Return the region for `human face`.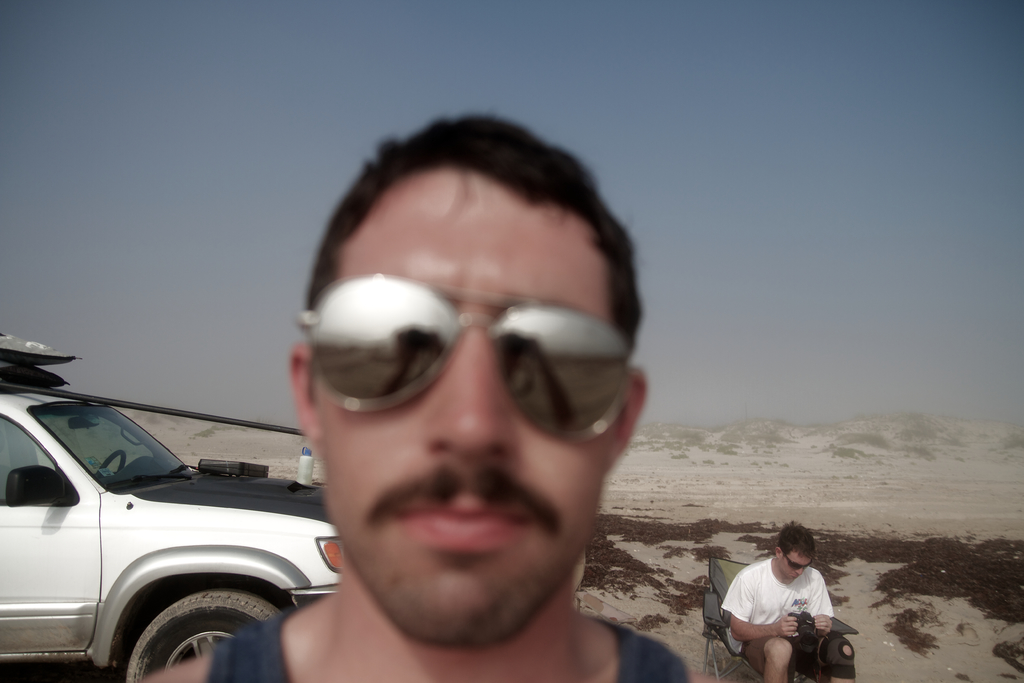
<bbox>776, 552, 803, 581</bbox>.
